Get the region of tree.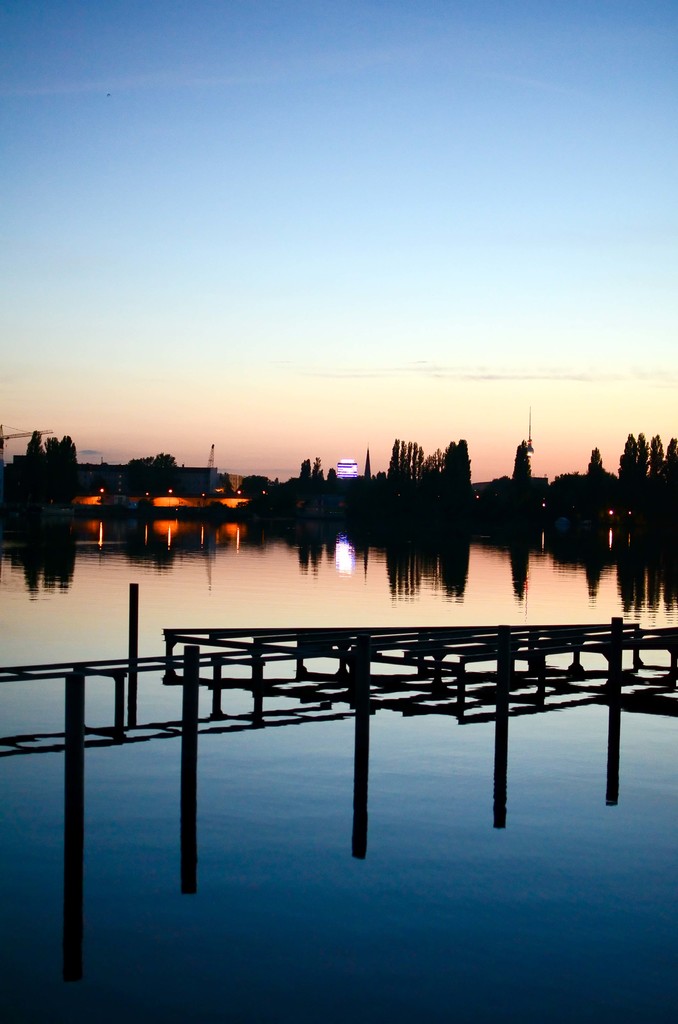
512:442:536:487.
